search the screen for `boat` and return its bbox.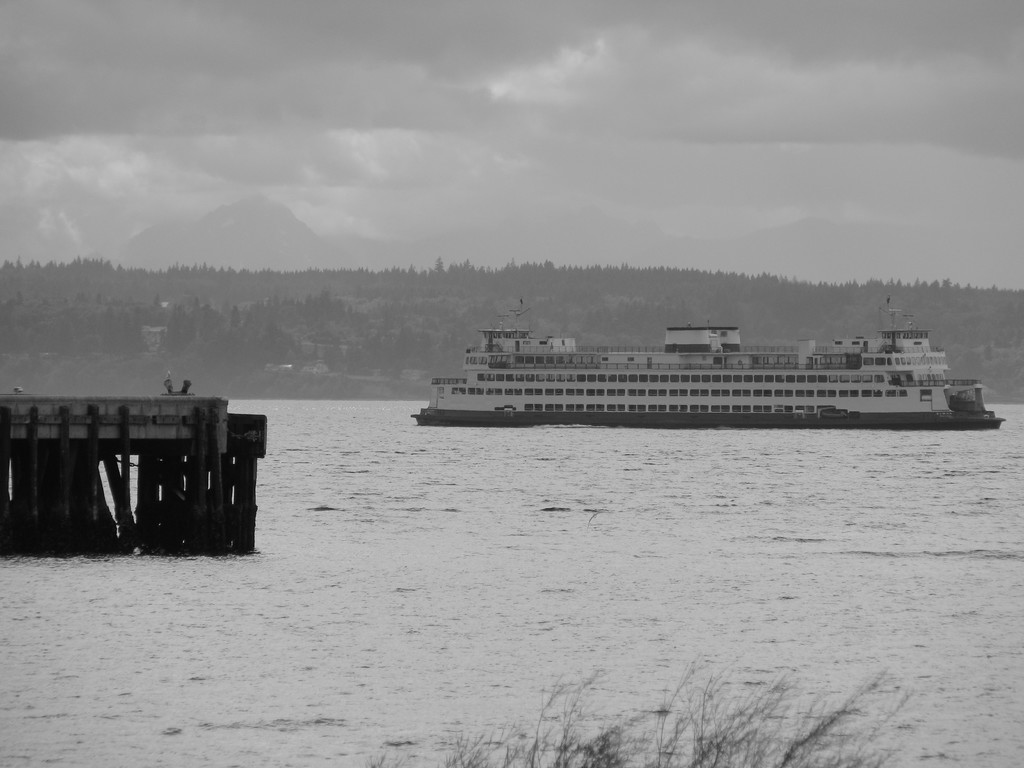
Found: pyautogui.locateOnScreen(404, 292, 989, 435).
